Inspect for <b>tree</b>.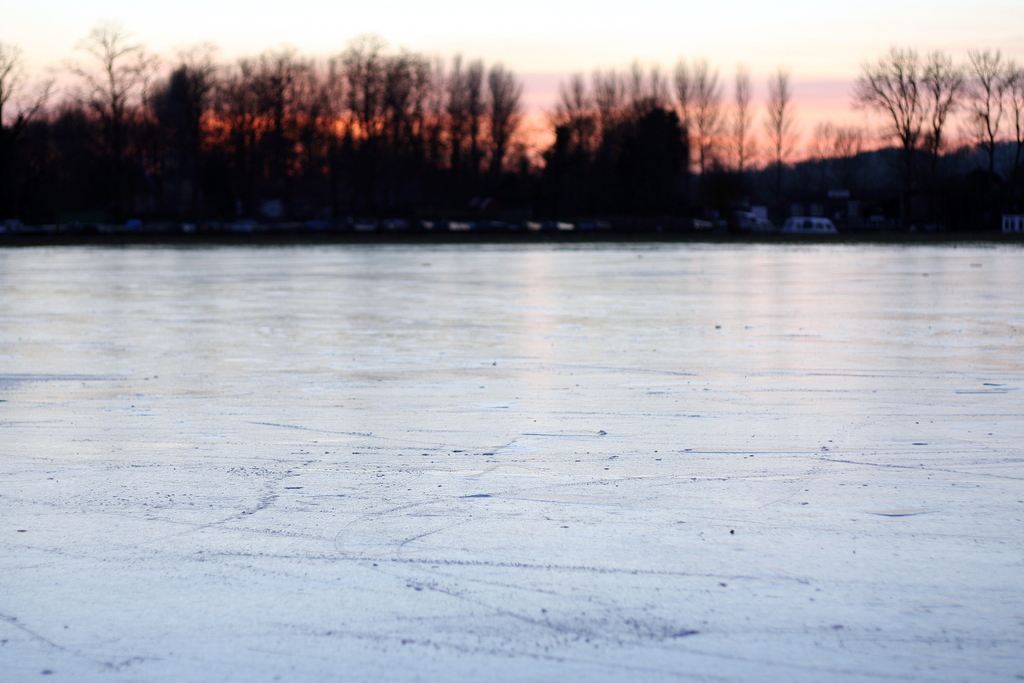
Inspection: region(853, 62, 982, 160).
